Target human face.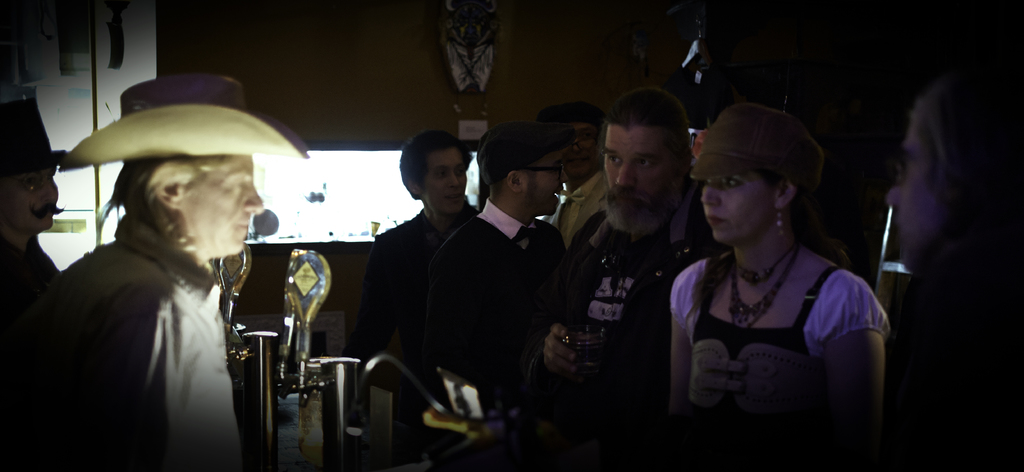
Target region: <bbox>888, 110, 934, 264</bbox>.
